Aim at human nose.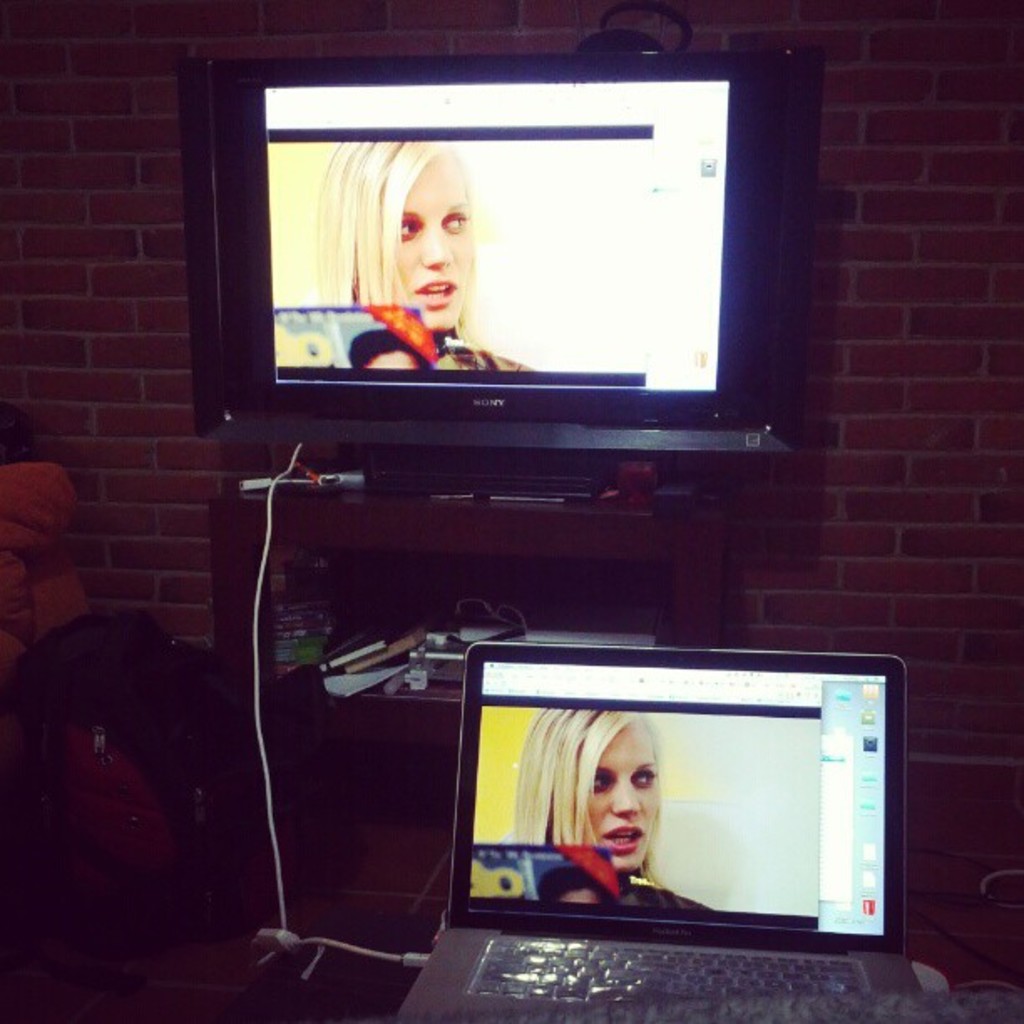
Aimed at [x1=418, y1=223, x2=450, y2=269].
